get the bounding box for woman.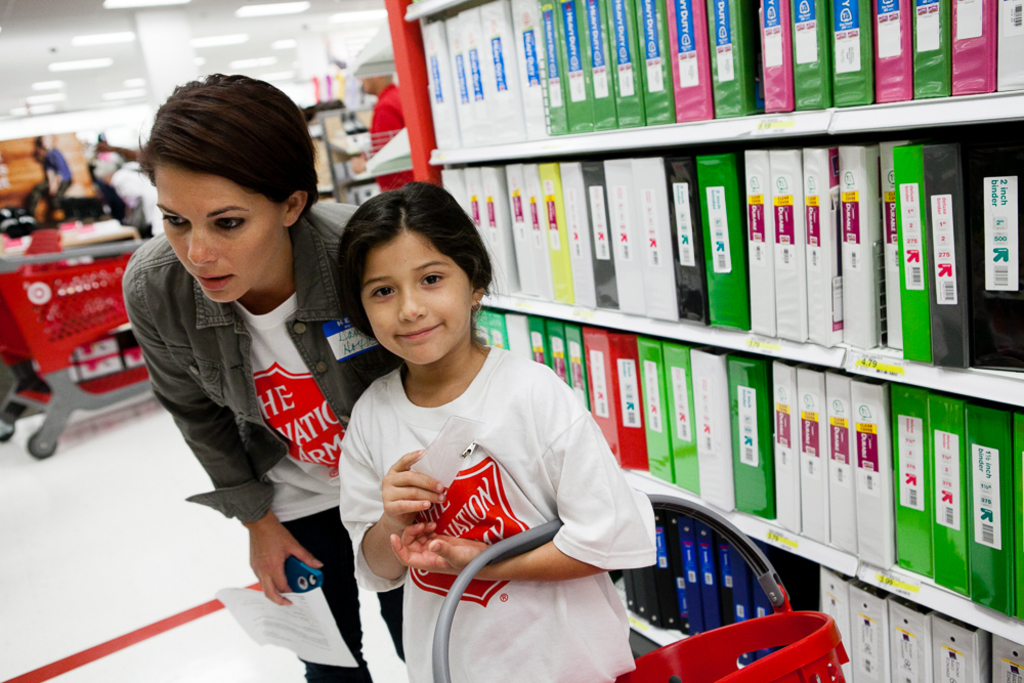
<region>120, 68, 377, 682</region>.
